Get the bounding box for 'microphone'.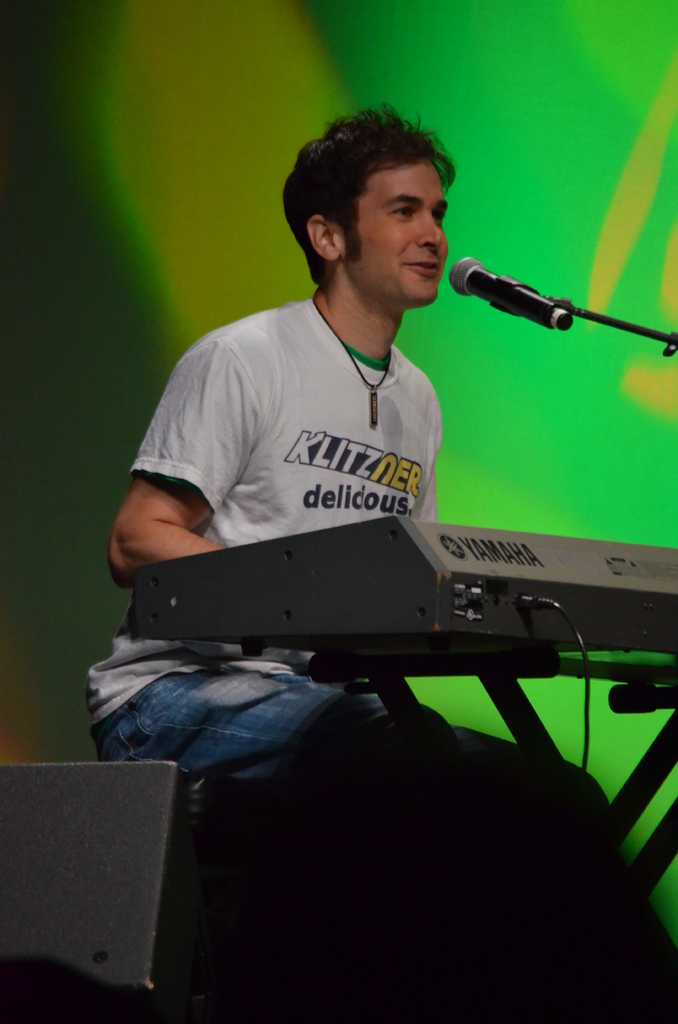
462/243/609/334.
